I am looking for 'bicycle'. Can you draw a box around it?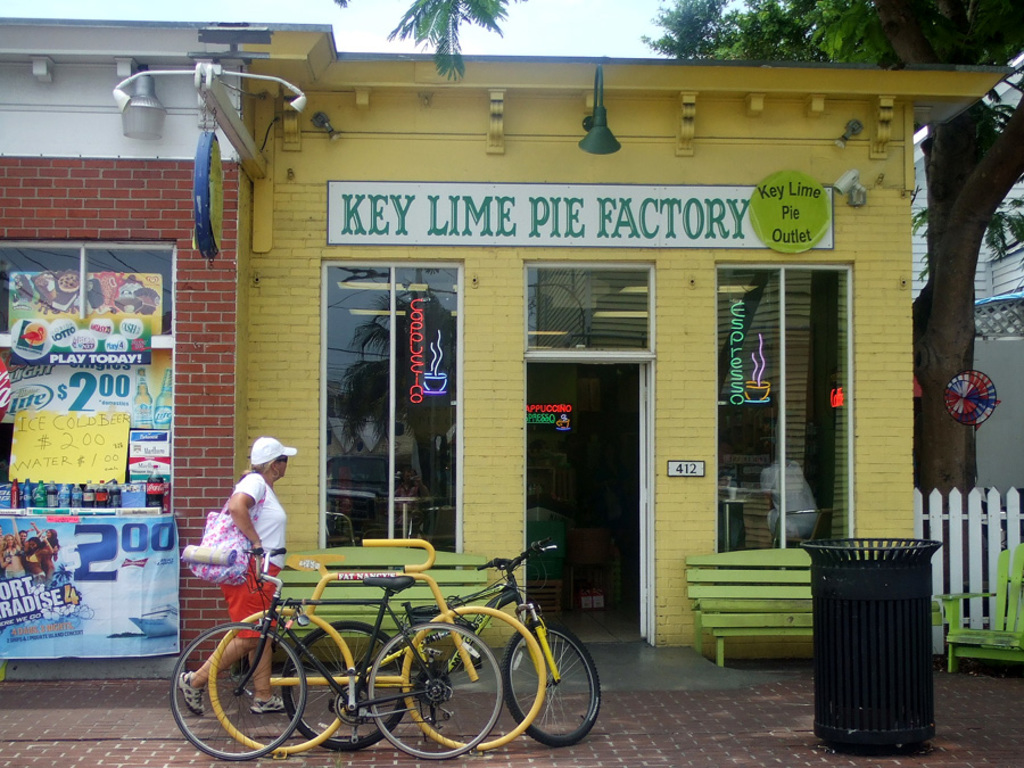
Sure, the bounding box is box=[206, 537, 543, 753].
